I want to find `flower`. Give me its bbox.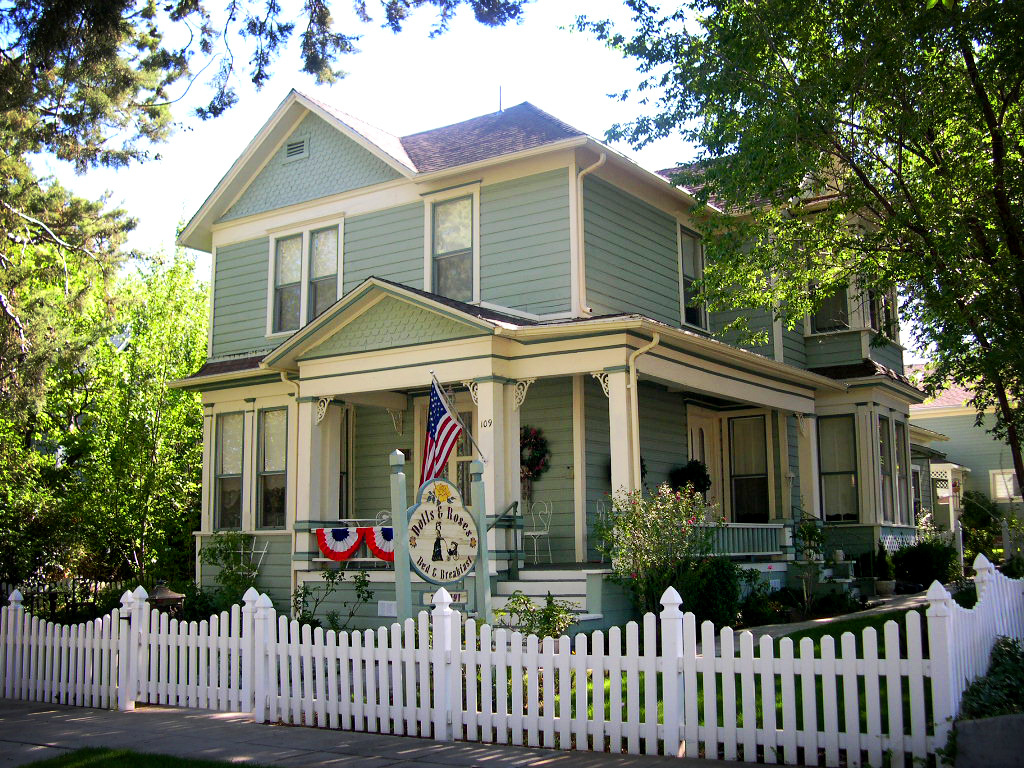
[x1=633, y1=494, x2=640, y2=504].
